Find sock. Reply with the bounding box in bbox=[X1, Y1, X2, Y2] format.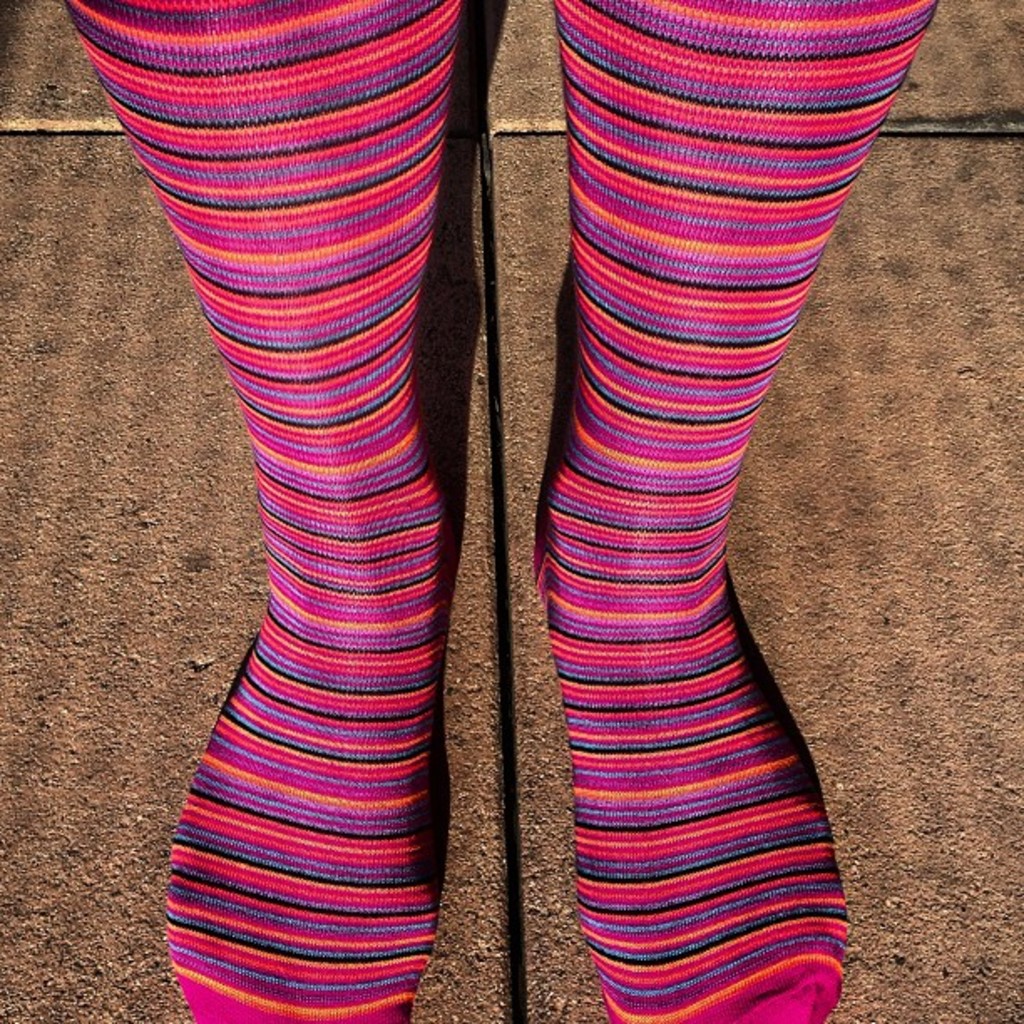
bbox=[537, 0, 939, 1022].
